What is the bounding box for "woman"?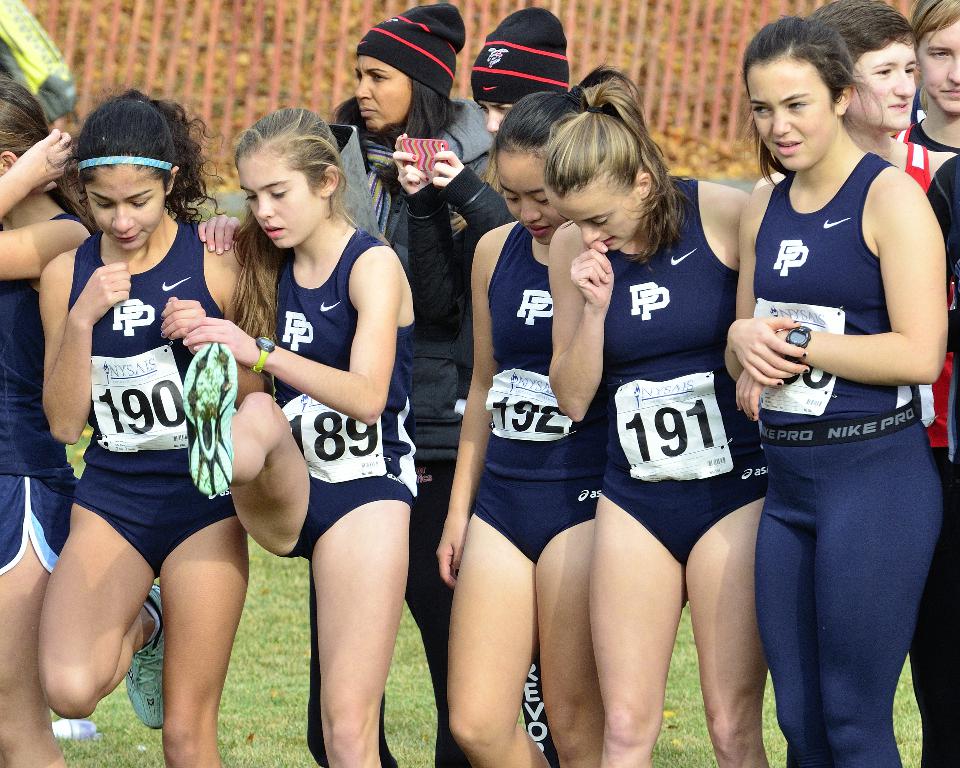
detection(200, 0, 493, 767).
